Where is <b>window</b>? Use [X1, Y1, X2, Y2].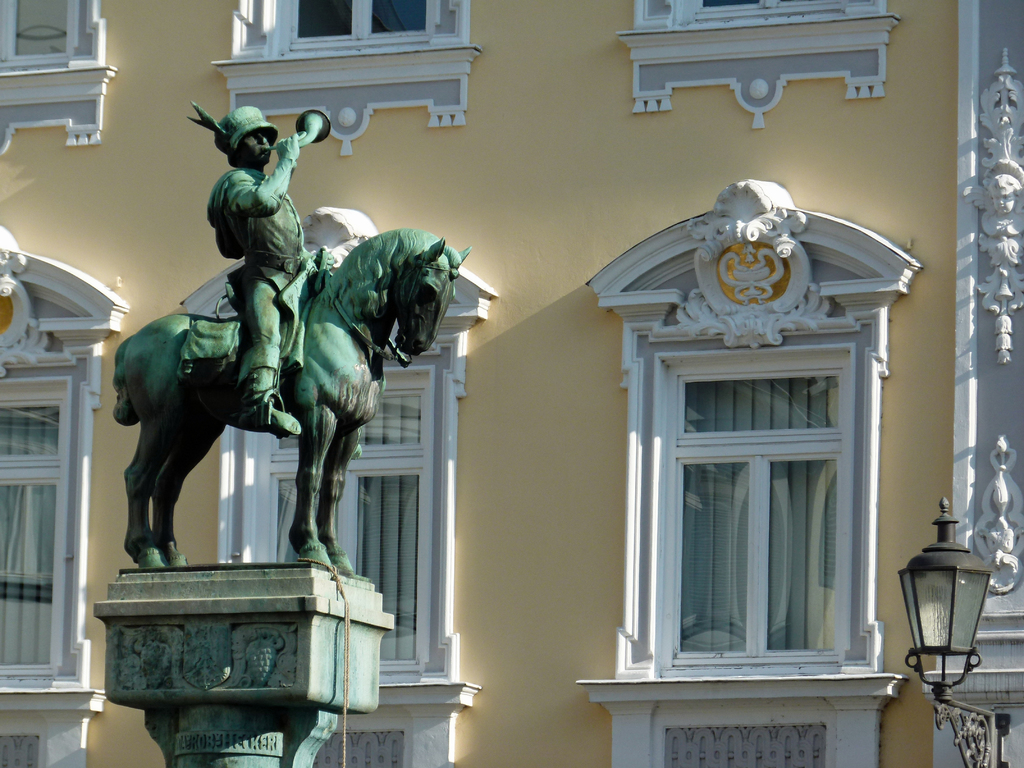
[651, 331, 879, 632].
